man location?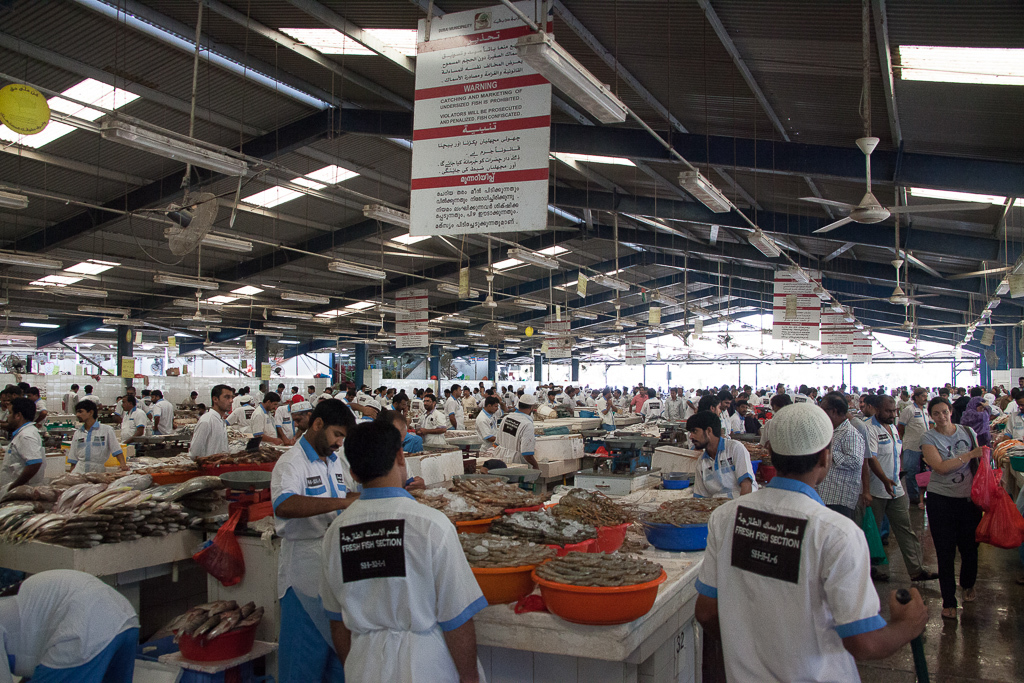
612 387 627 411
